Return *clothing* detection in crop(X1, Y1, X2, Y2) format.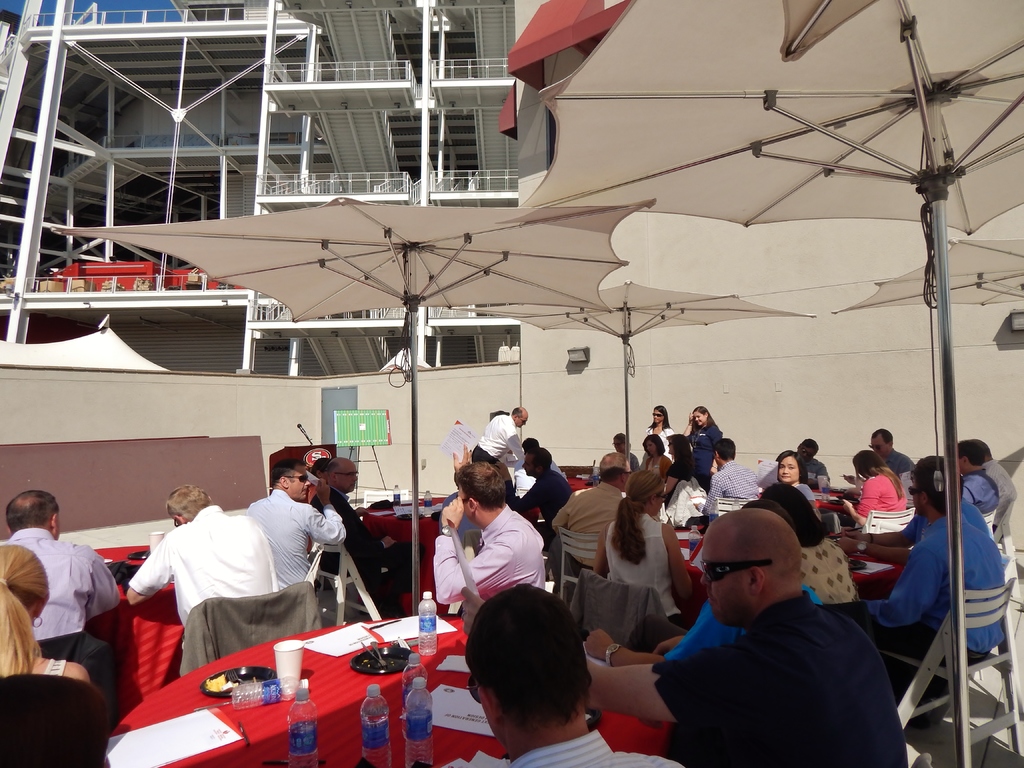
crop(506, 727, 684, 767).
